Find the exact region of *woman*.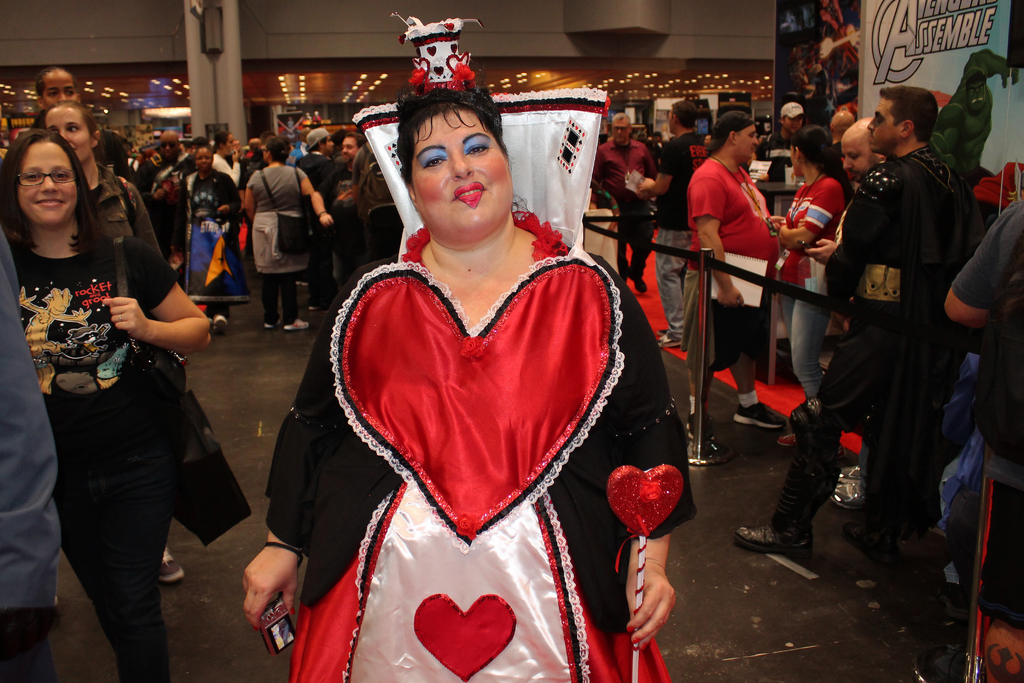
Exact region: [x1=37, y1=99, x2=164, y2=259].
